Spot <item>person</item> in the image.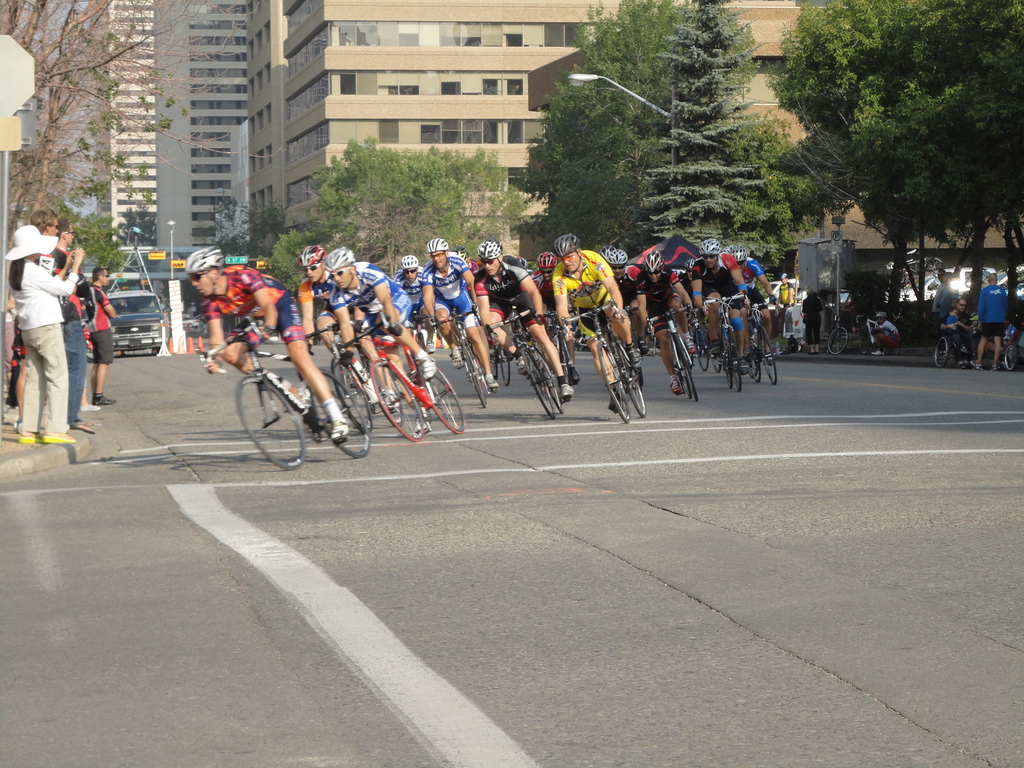
<item>person</item> found at 292,243,402,395.
